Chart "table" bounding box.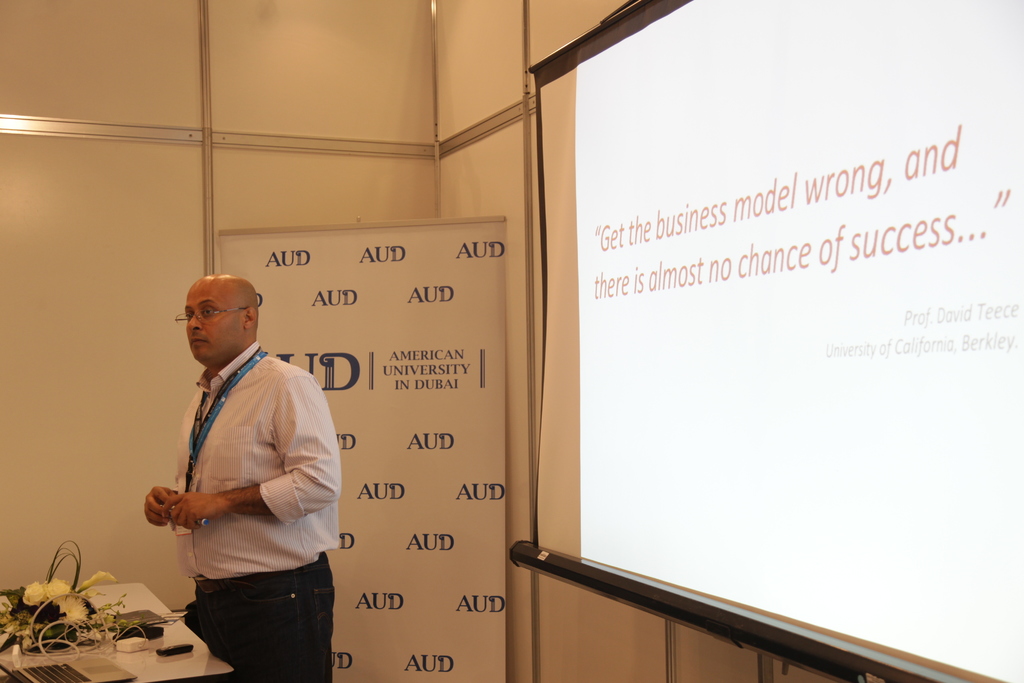
Charted: BBox(0, 580, 234, 682).
